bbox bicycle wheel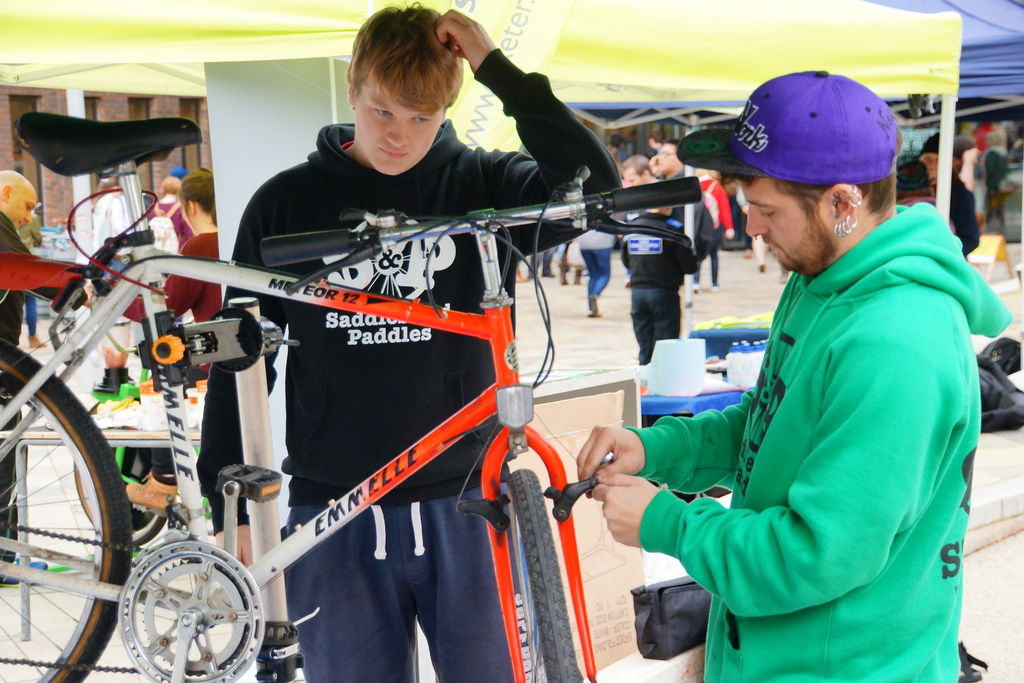
select_region(77, 382, 177, 548)
